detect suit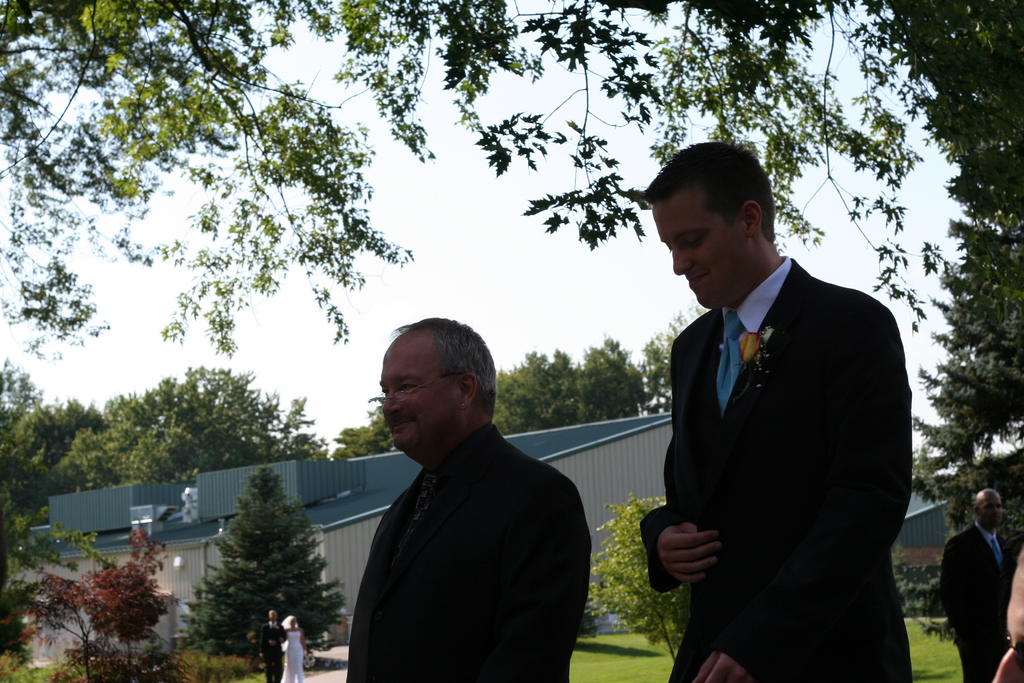
Rect(257, 614, 287, 682)
